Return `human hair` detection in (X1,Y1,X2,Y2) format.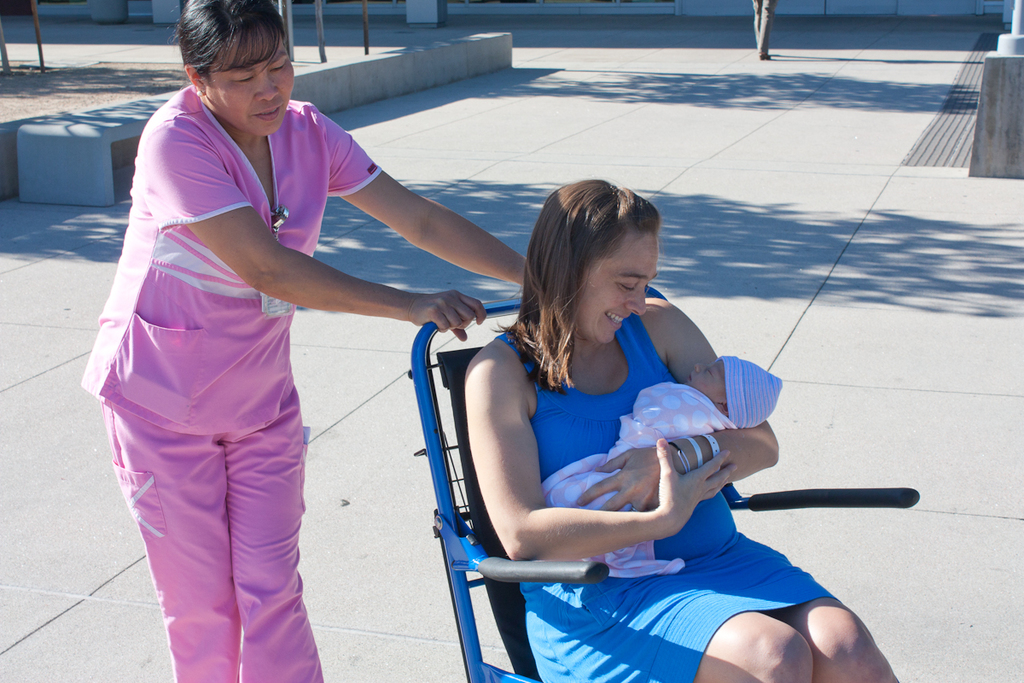
(522,176,666,355).
